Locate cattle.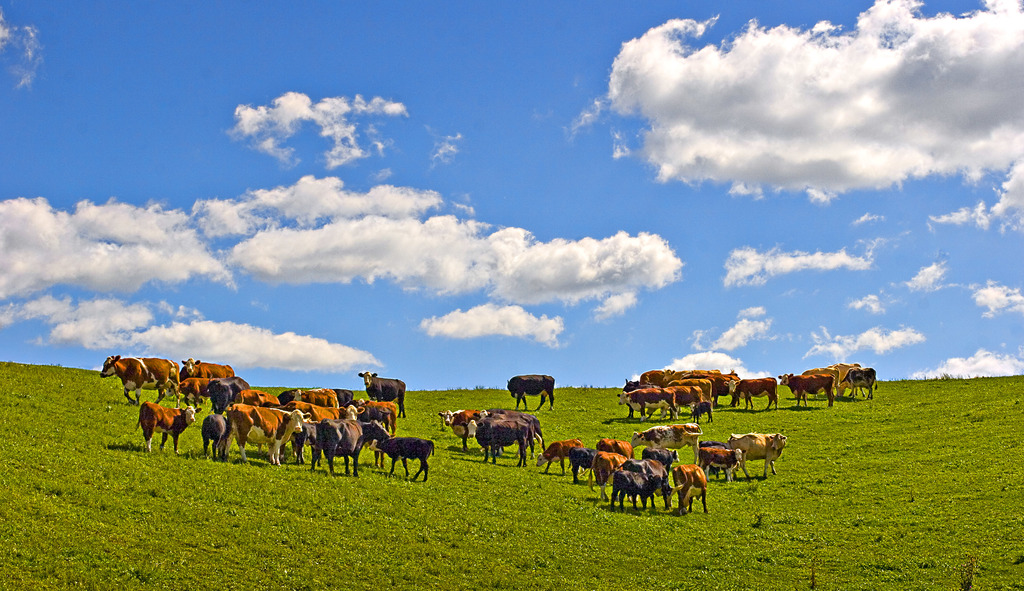
Bounding box: (x1=567, y1=446, x2=596, y2=481).
